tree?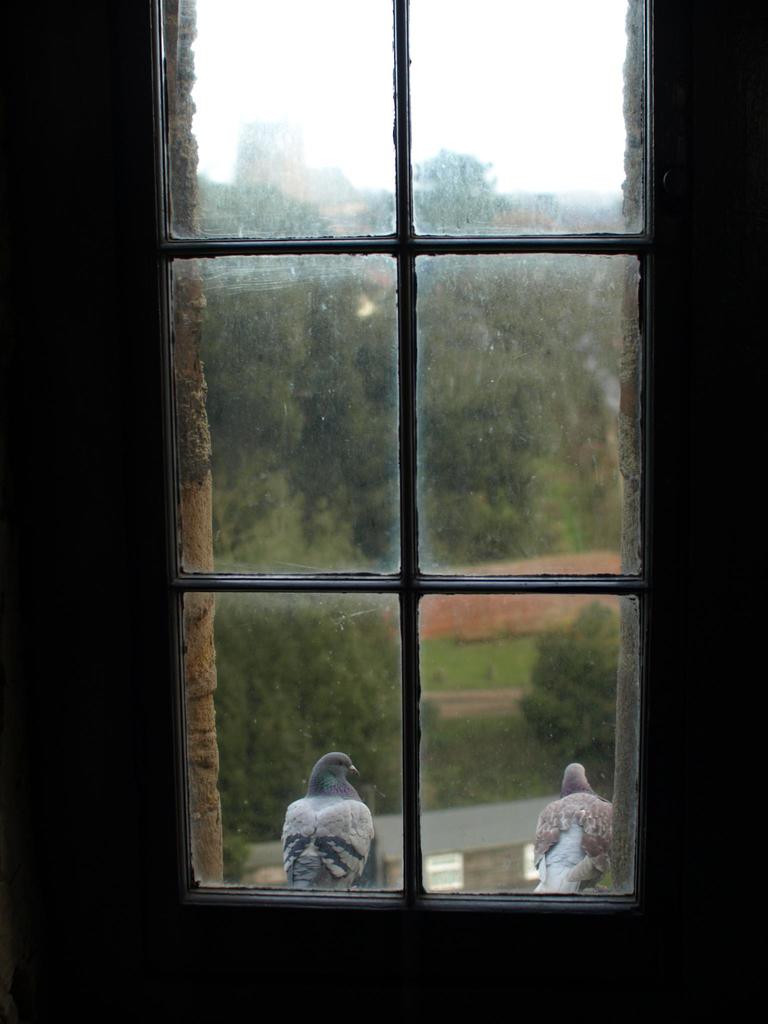
select_region(195, 168, 269, 266)
